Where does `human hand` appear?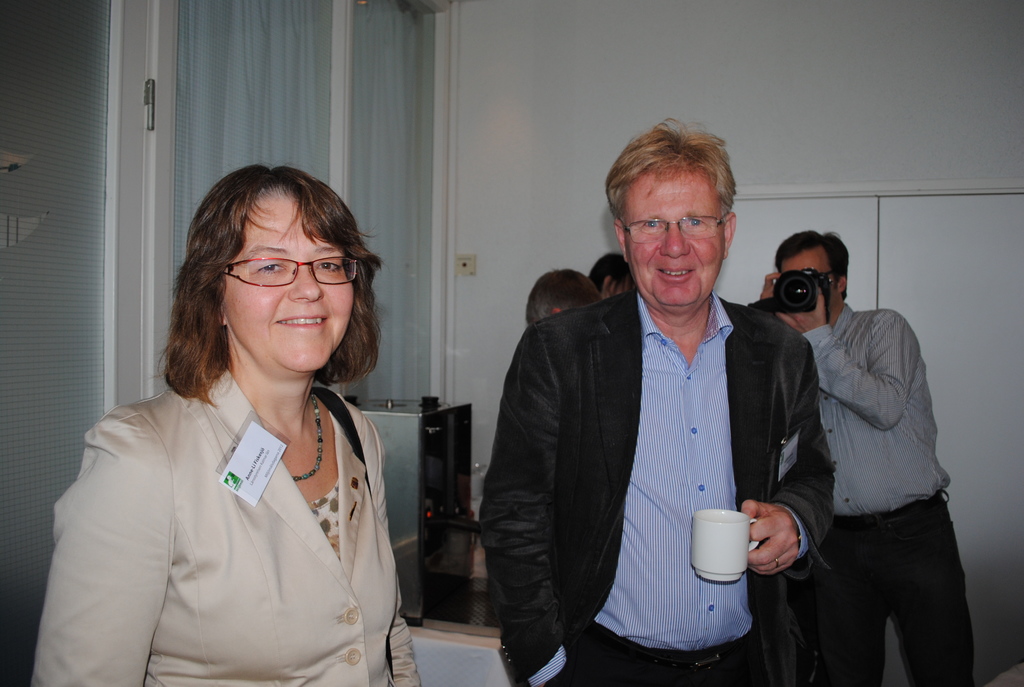
Appears at [x1=732, y1=504, x2=808, y2=590].
